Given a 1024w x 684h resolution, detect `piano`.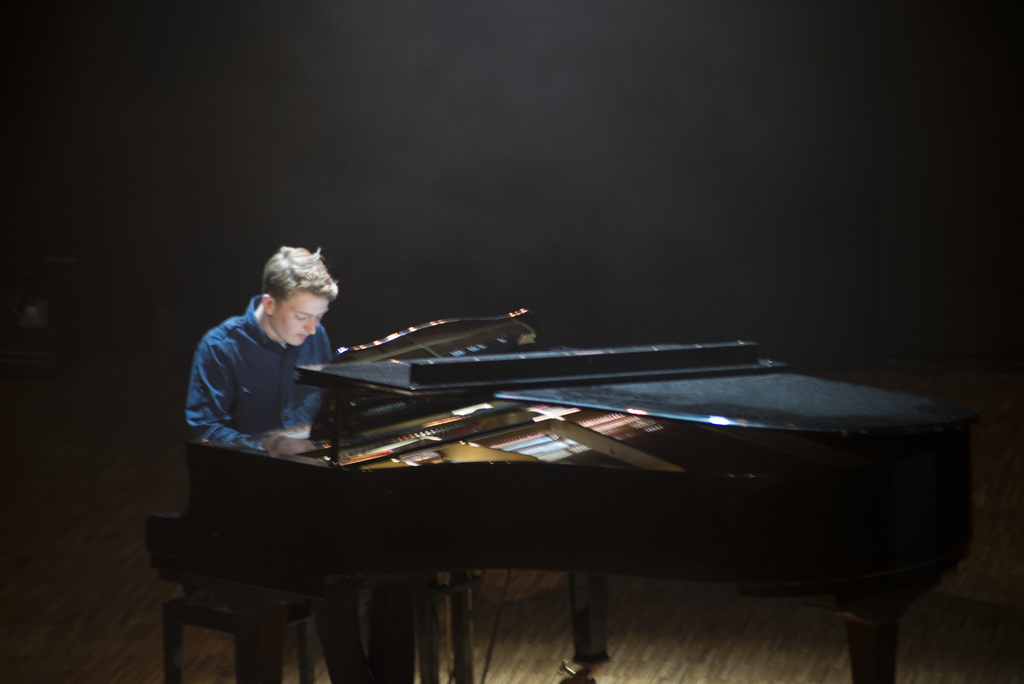
104 272 999 674.
